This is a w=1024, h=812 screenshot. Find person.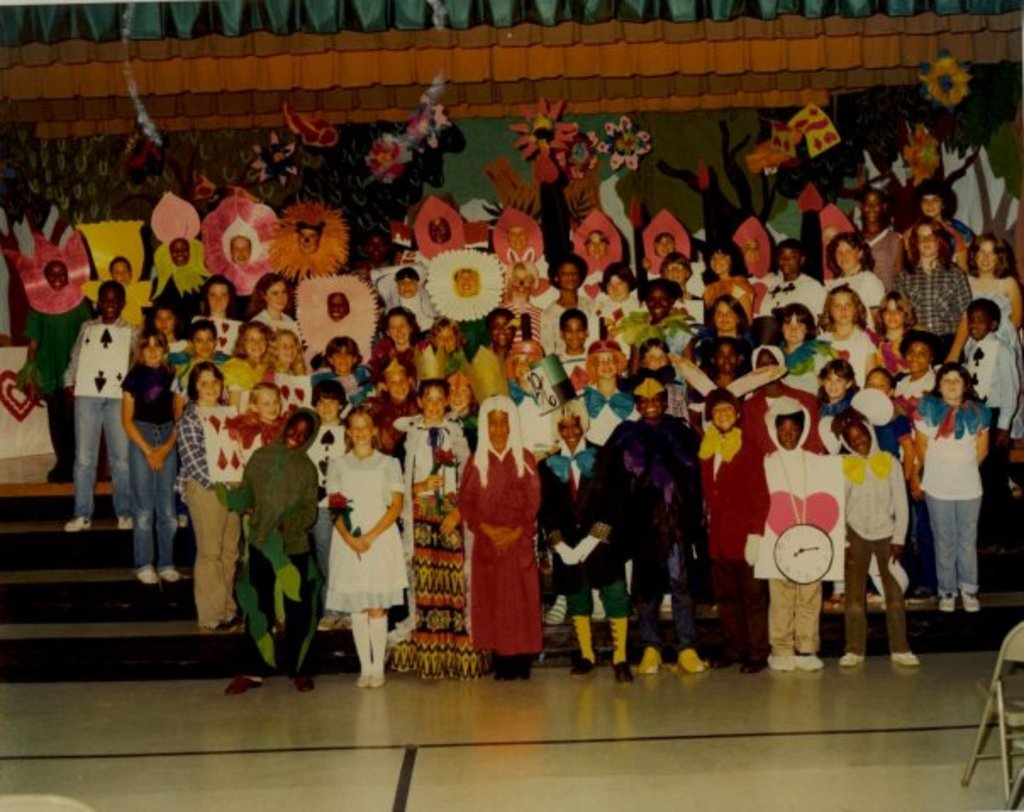
Bounding box: (left=431, top=319, right=473, bottom=375).
